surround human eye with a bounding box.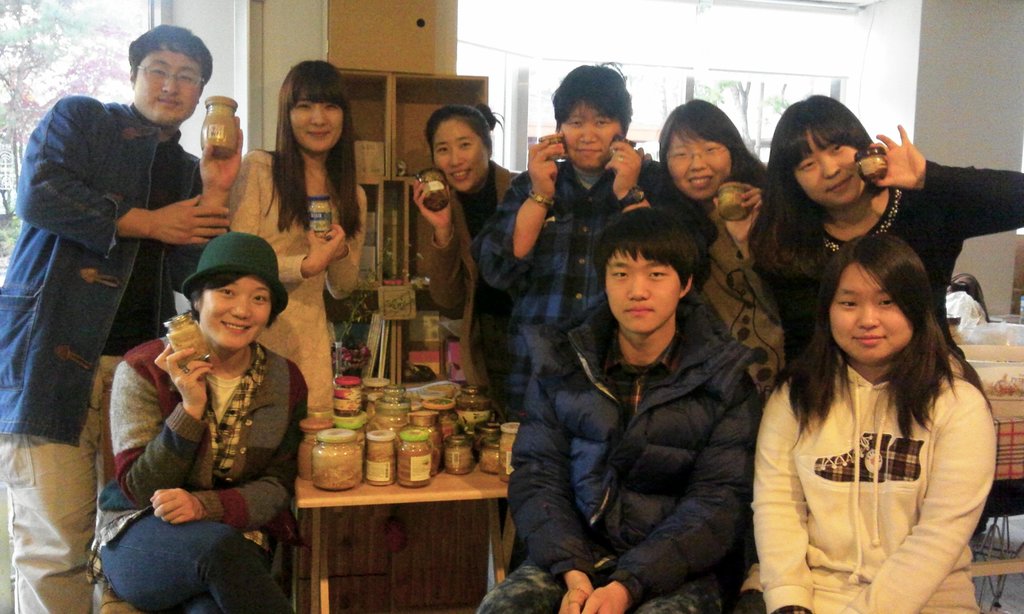
570,119,582,128.
